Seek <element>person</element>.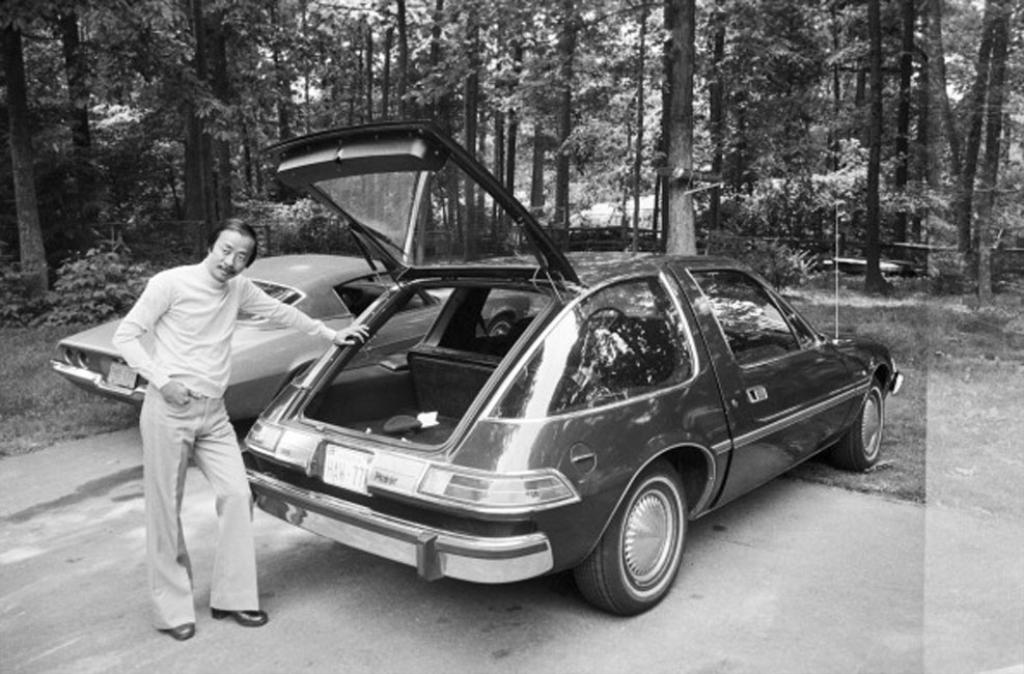
75,206,321,584.
